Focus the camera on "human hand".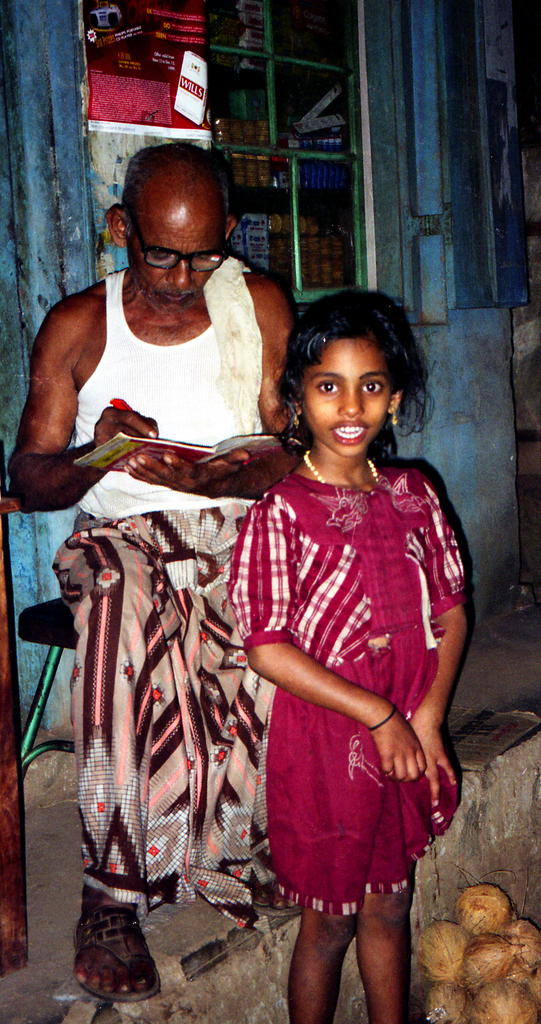
Focus region: detection(371, 713, 433, 795).
